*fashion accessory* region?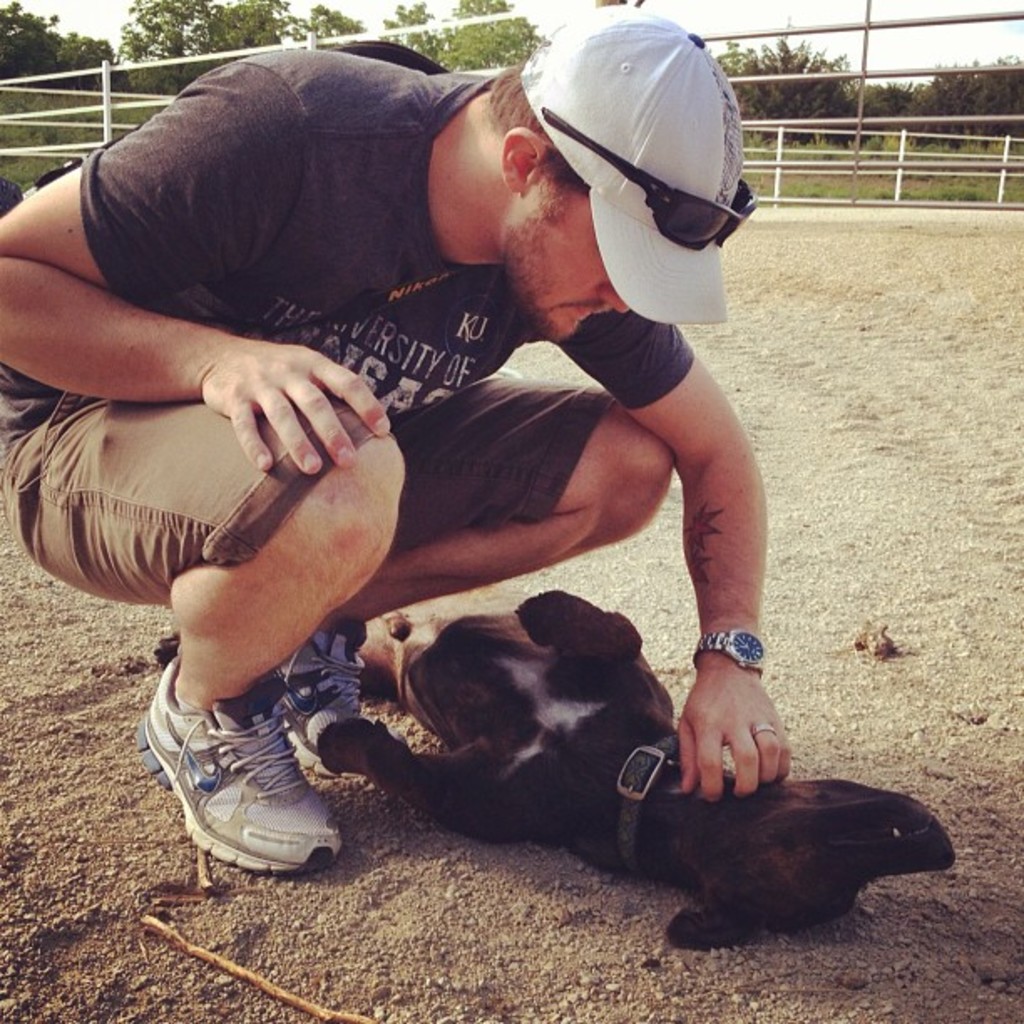
l=746, t=726, r=780, b=735
